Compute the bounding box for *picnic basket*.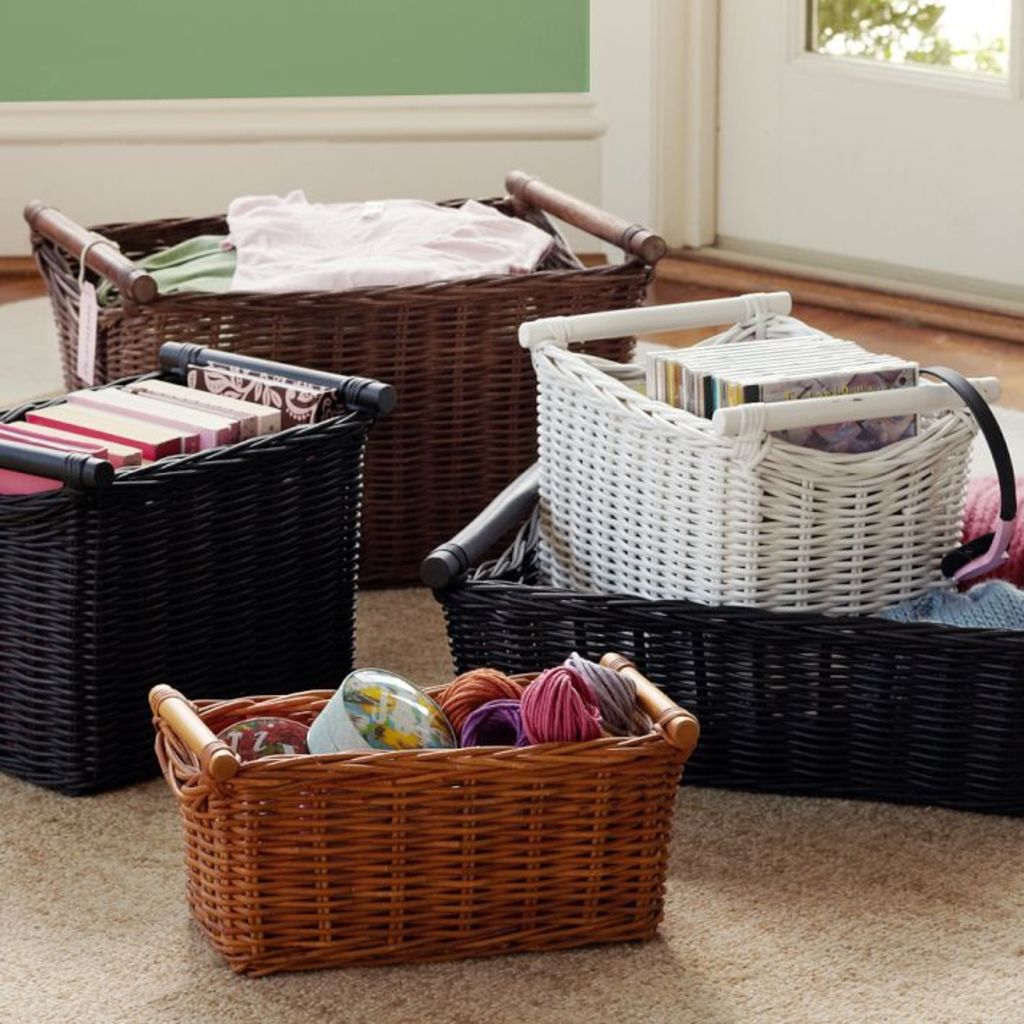
crop(516, 288, 1004, 622).
